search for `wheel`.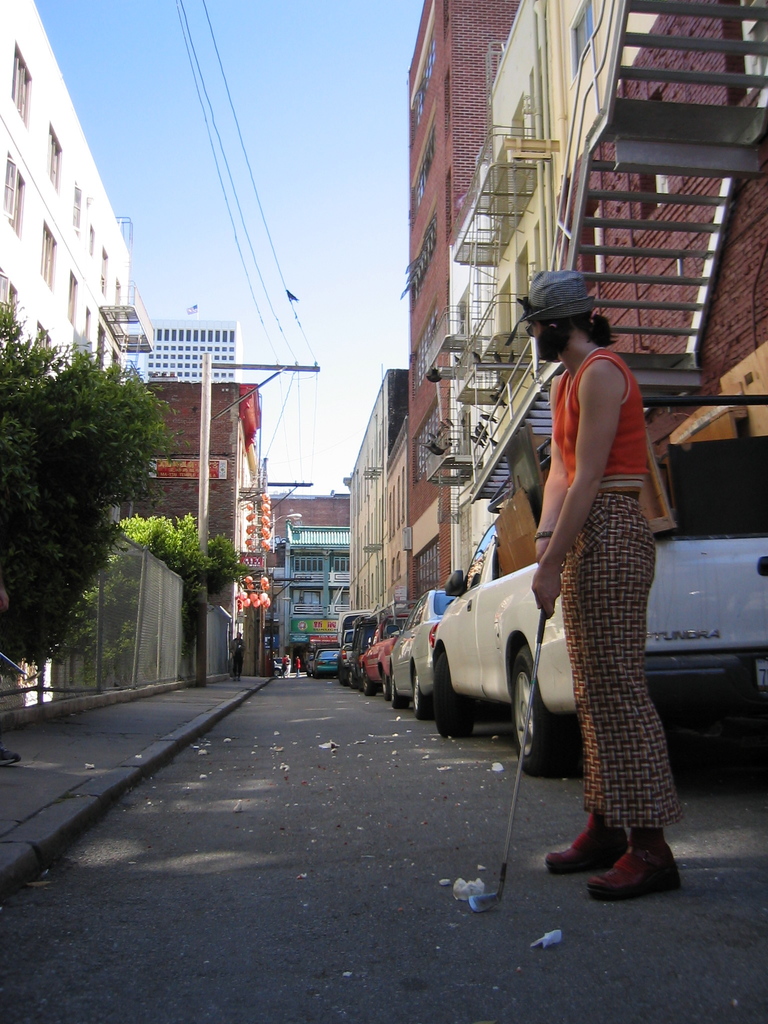
Found at crop(516, 613, 563, 758).
